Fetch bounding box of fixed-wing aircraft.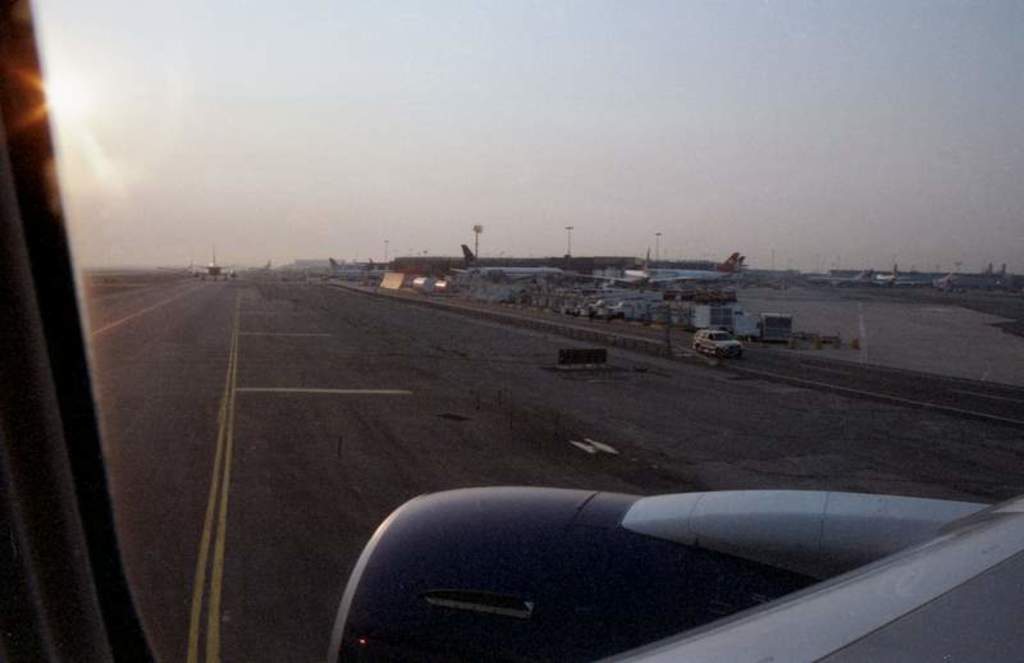
Bbox: locate(453, 244, 566, 285).
